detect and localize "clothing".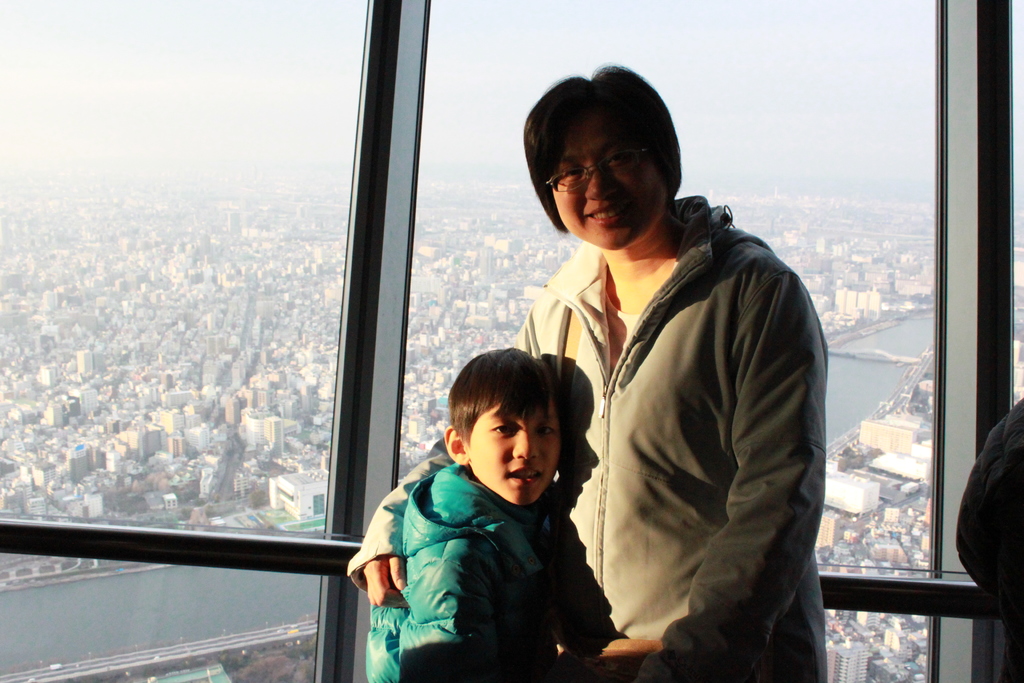
Localized at 956:399:1023:682.
